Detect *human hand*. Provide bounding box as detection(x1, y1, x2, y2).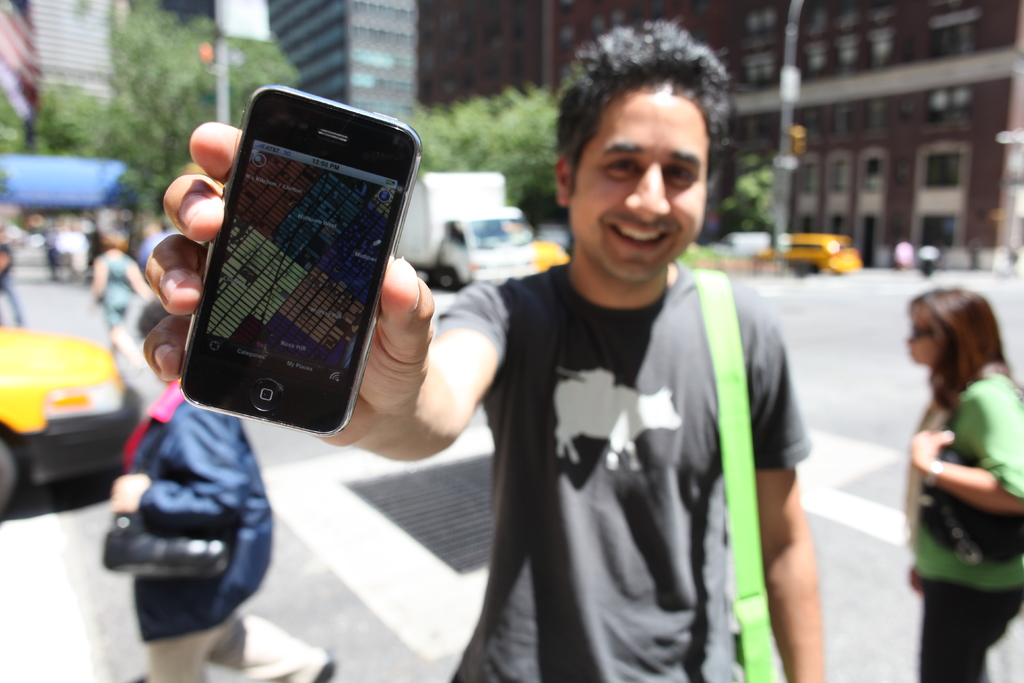
detection(143, 120, 434, 448).
